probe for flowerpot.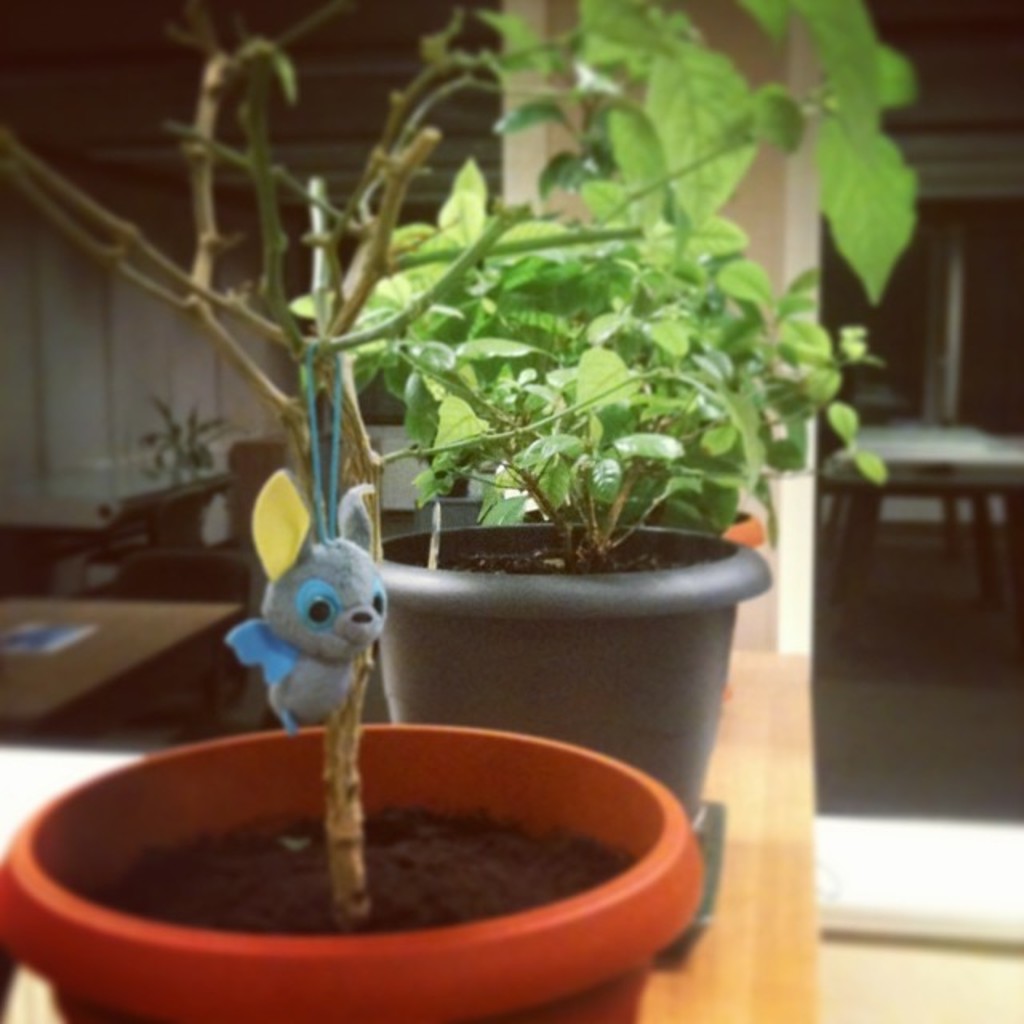
Probe result: x1=718 y1=499 x2=766 y2=547.
